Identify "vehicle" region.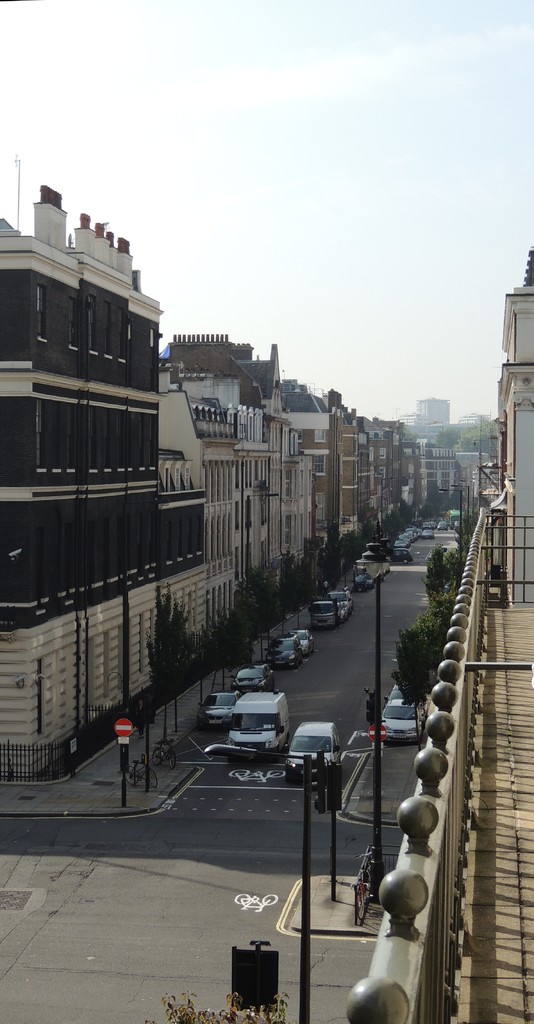
Region: crop(453, 520, 463, 532).
